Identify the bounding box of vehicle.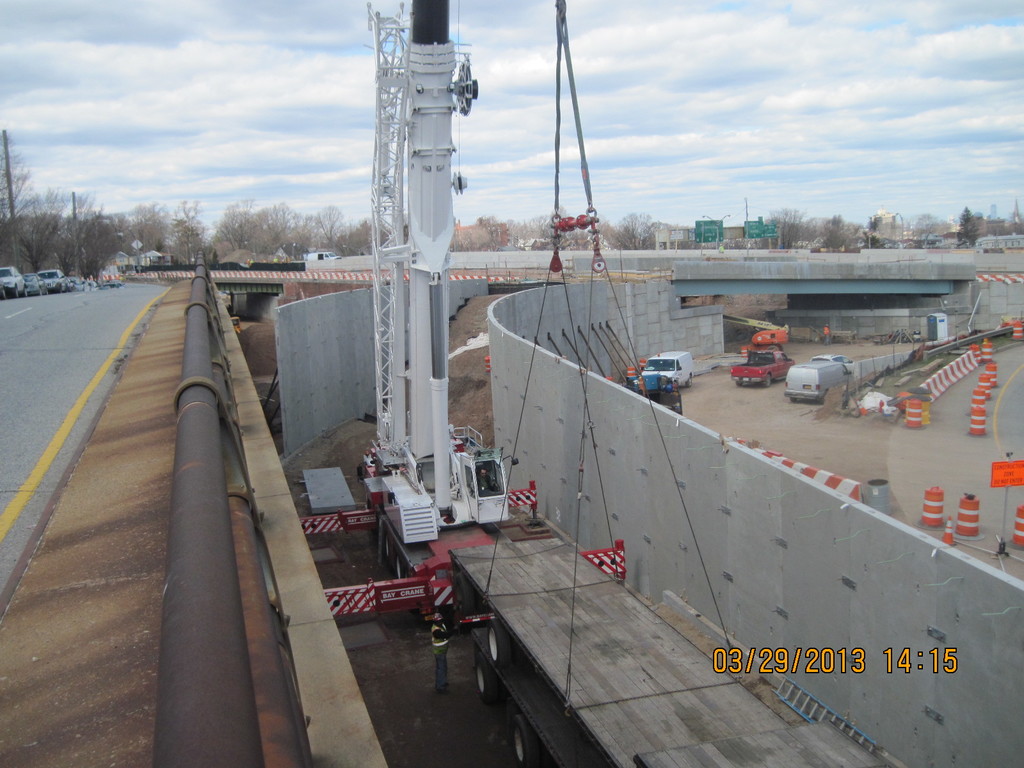
l=99, t=262, r=127, b=287.
